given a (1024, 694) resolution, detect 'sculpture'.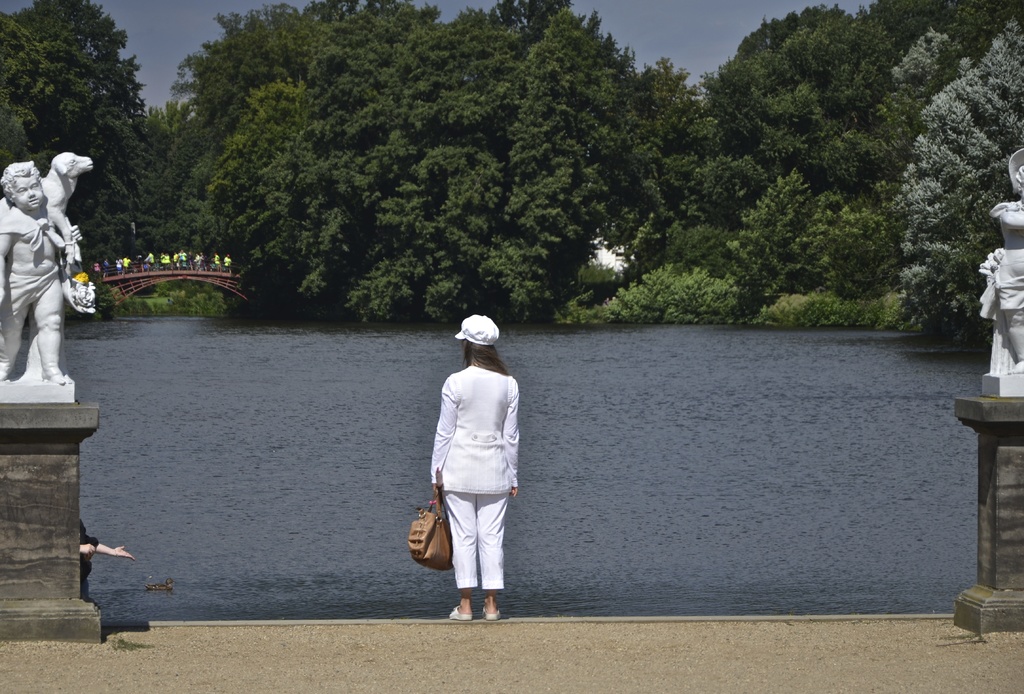
{"left": 2, "top": 141, "right": 83, "bottom": 391}.
